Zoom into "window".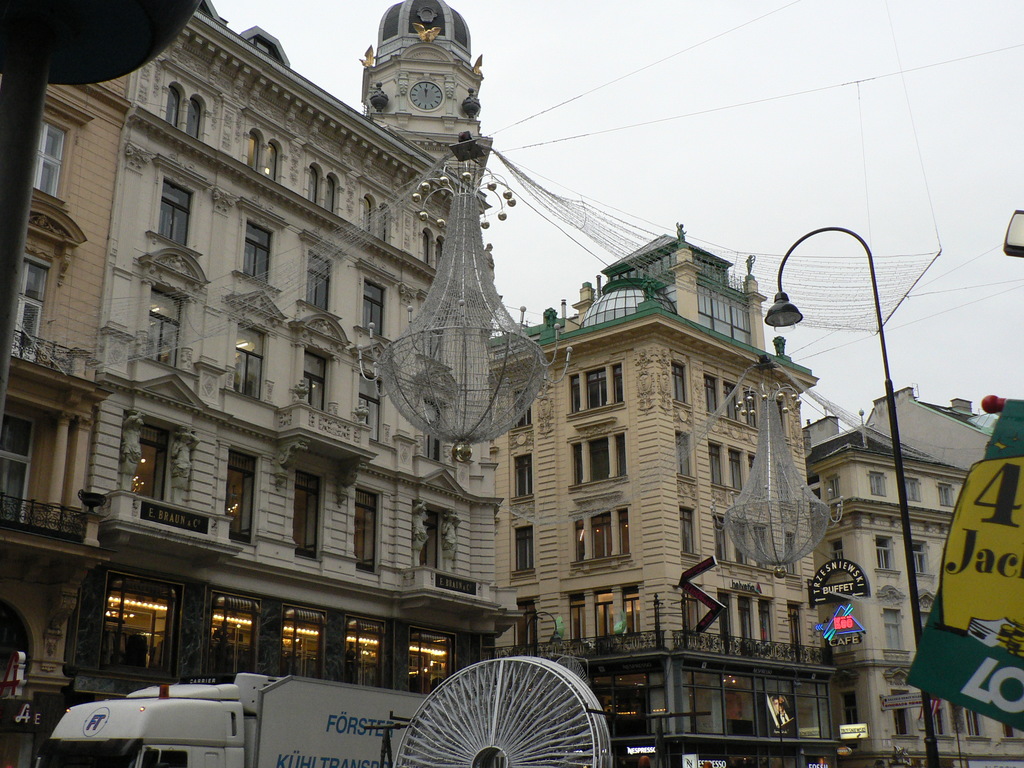
Zoom target: [668, 360, 691, 408].
